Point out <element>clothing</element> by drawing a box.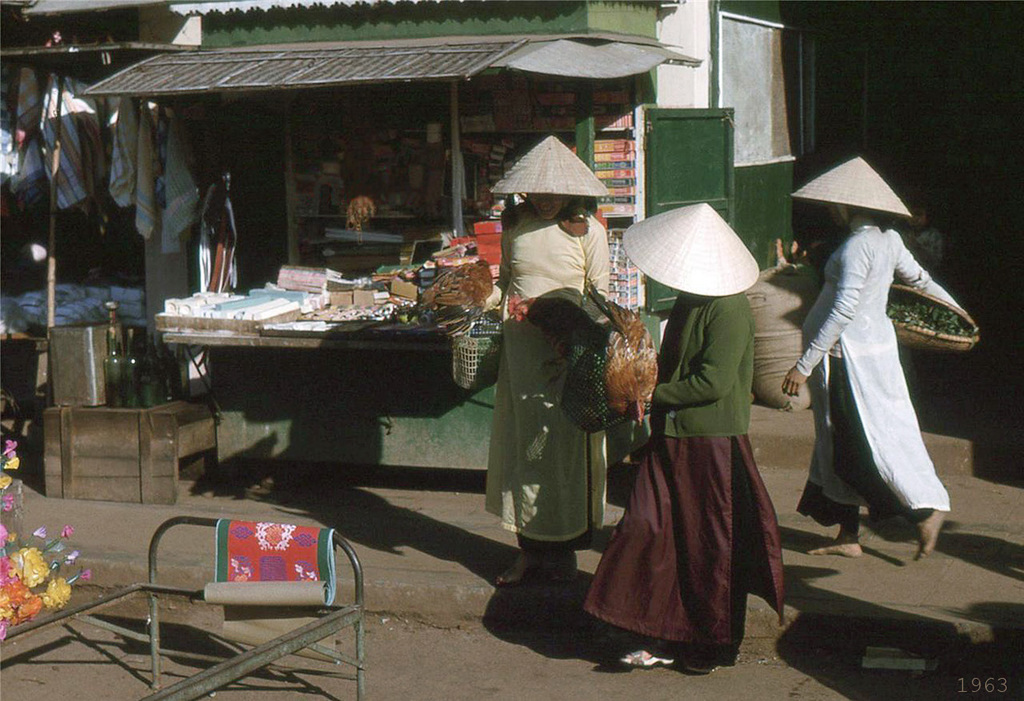
<region>790, 219, 979, 539</region>.
